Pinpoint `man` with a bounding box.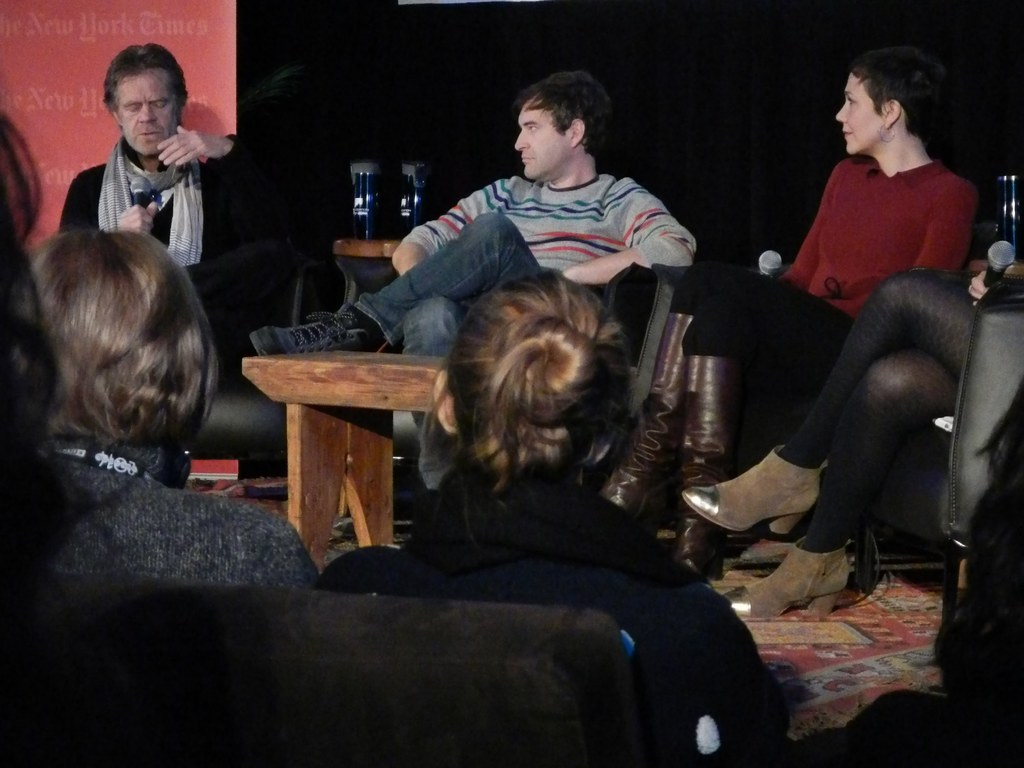
locate(58, 43, 268, 328).
